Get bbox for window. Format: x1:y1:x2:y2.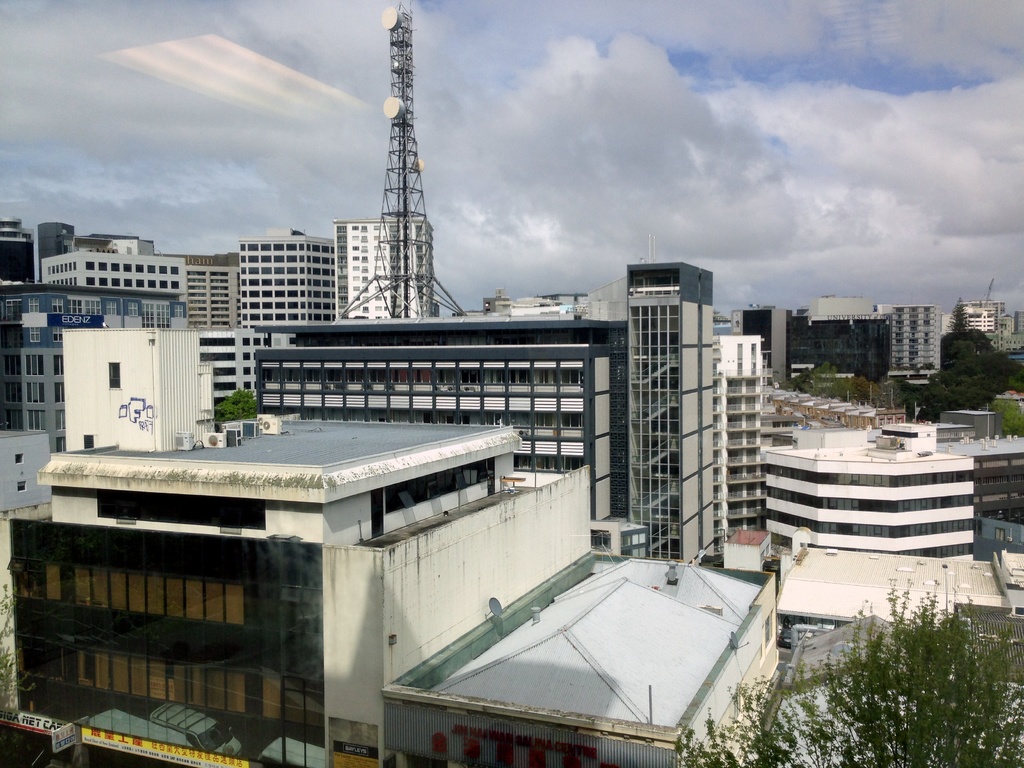
15:453:24:464.
